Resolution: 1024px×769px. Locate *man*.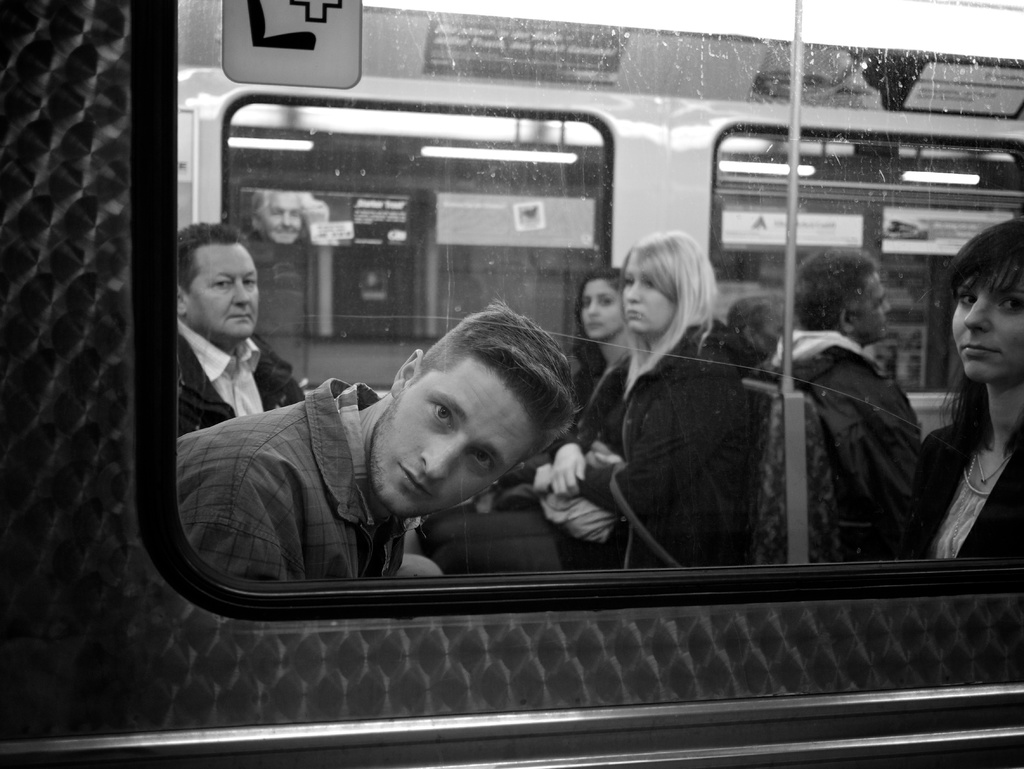
[255,329,730,599].
